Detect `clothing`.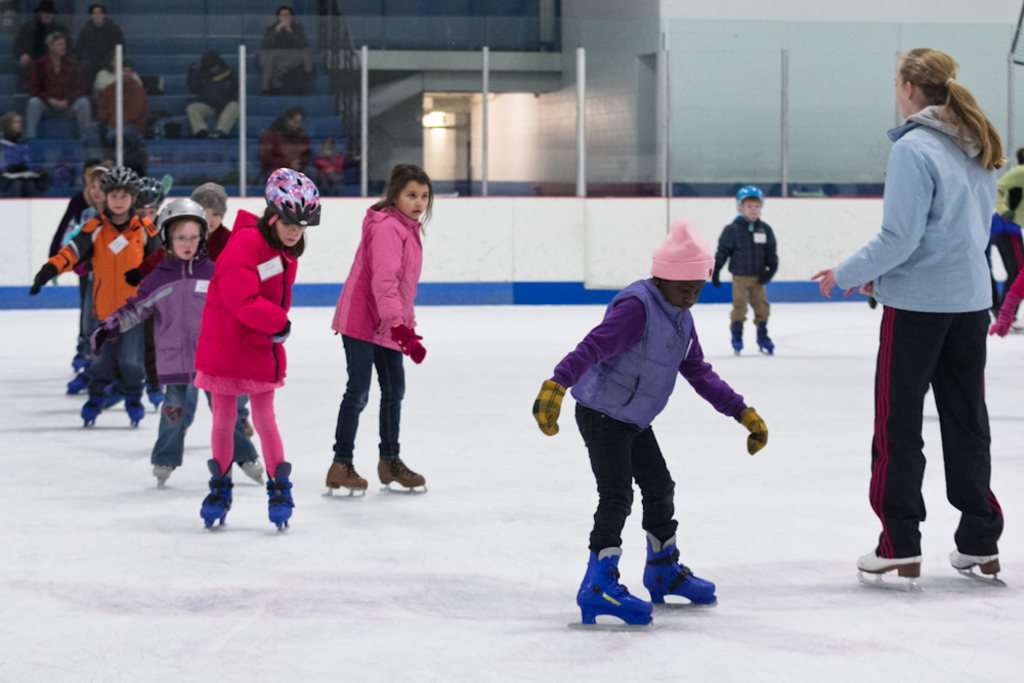
Detected at bbox=[318, 157, 346, 177].
